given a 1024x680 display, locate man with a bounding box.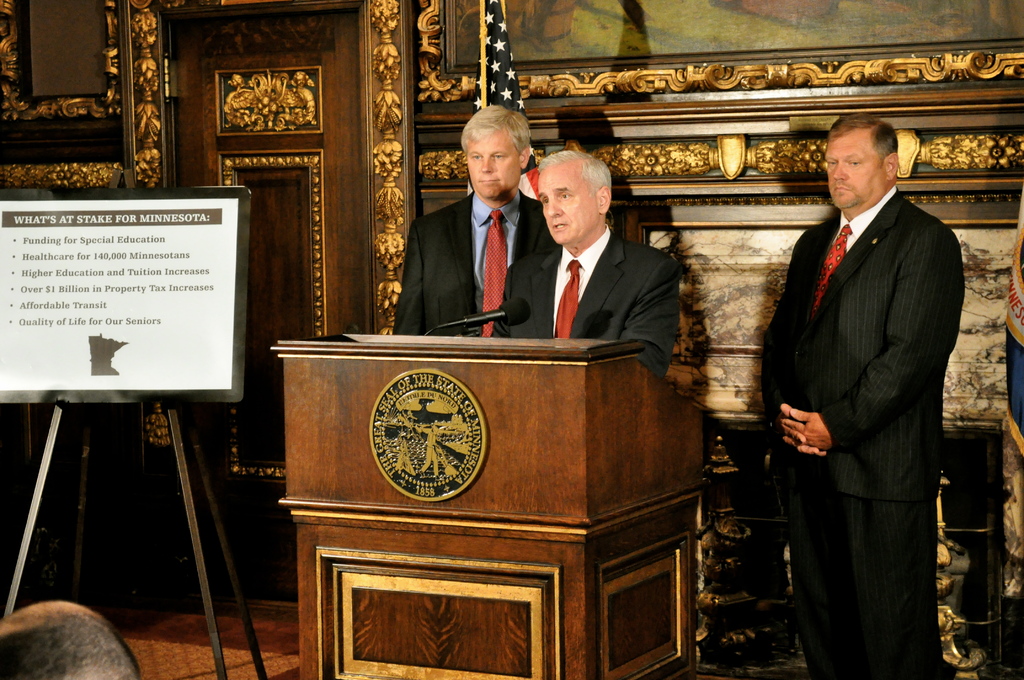
Located: bbox=[498, 159, 684, 376].
